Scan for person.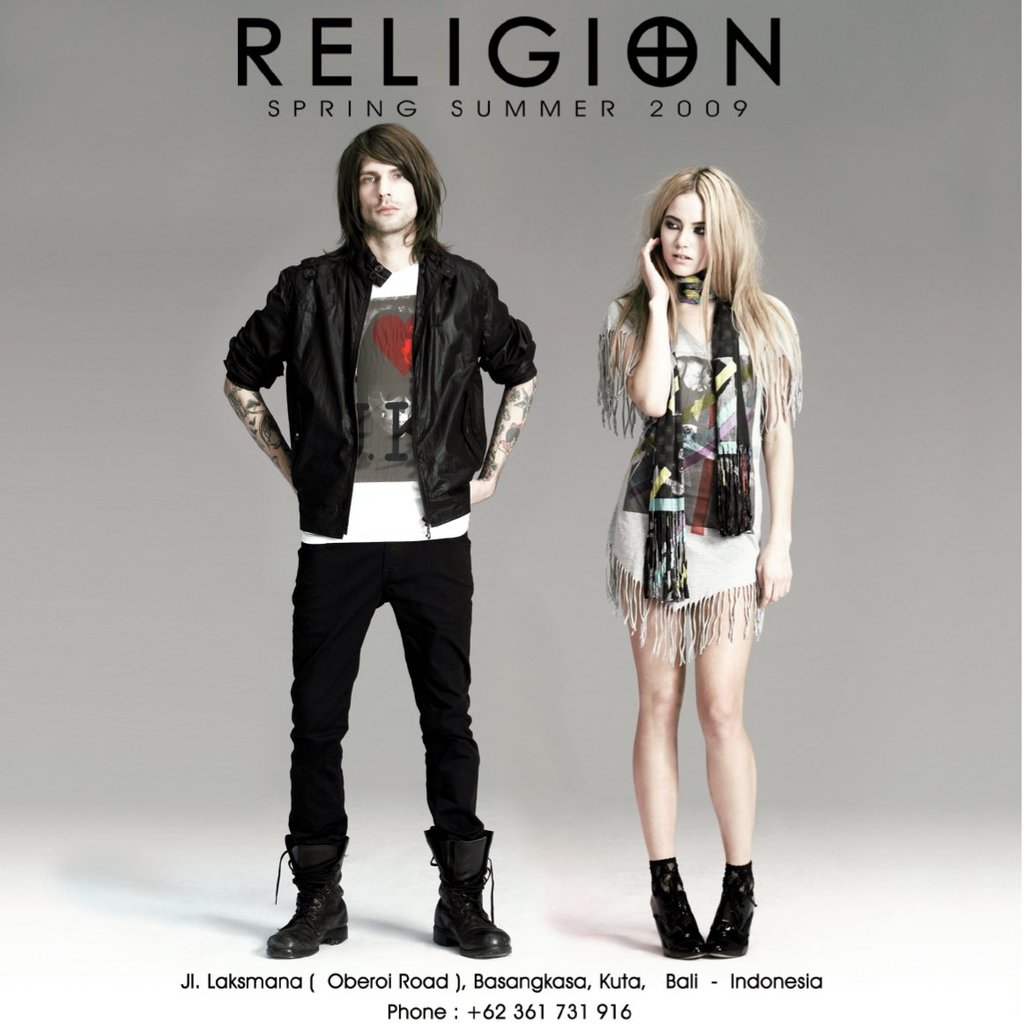
Scan result: 219:121:542:967.
